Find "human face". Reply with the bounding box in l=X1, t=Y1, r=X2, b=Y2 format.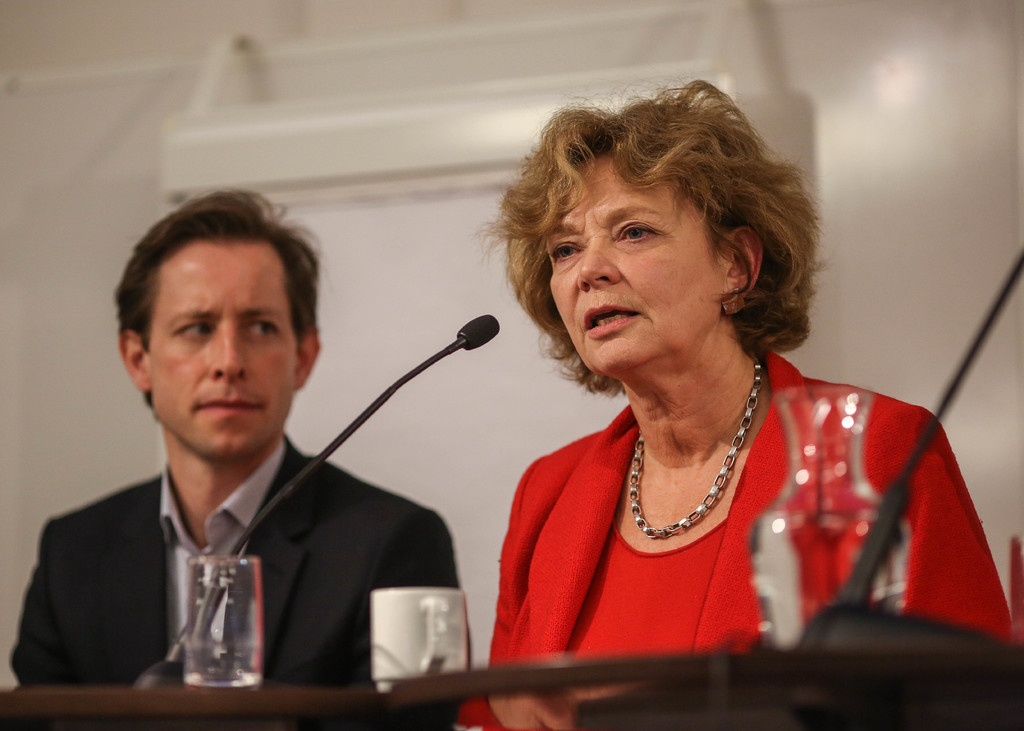
l=544, t=162, r=729, b=382.
